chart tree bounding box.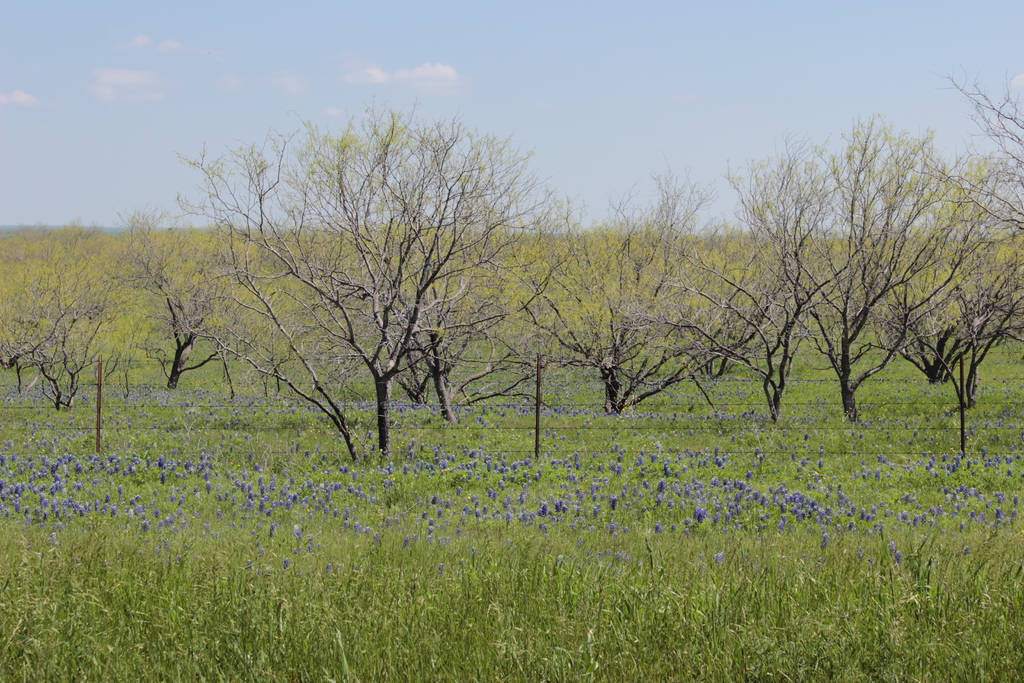
Charted: (x1=0, y1=240, x2=157, y2=416).
